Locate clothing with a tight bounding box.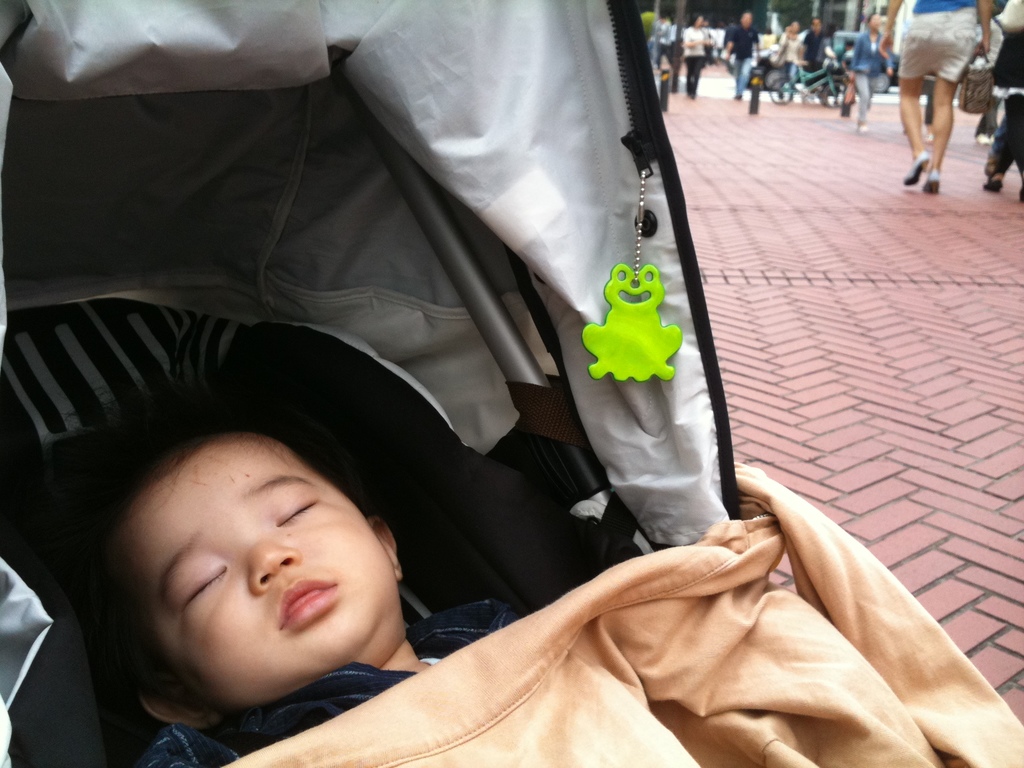
130:576:520:767.
